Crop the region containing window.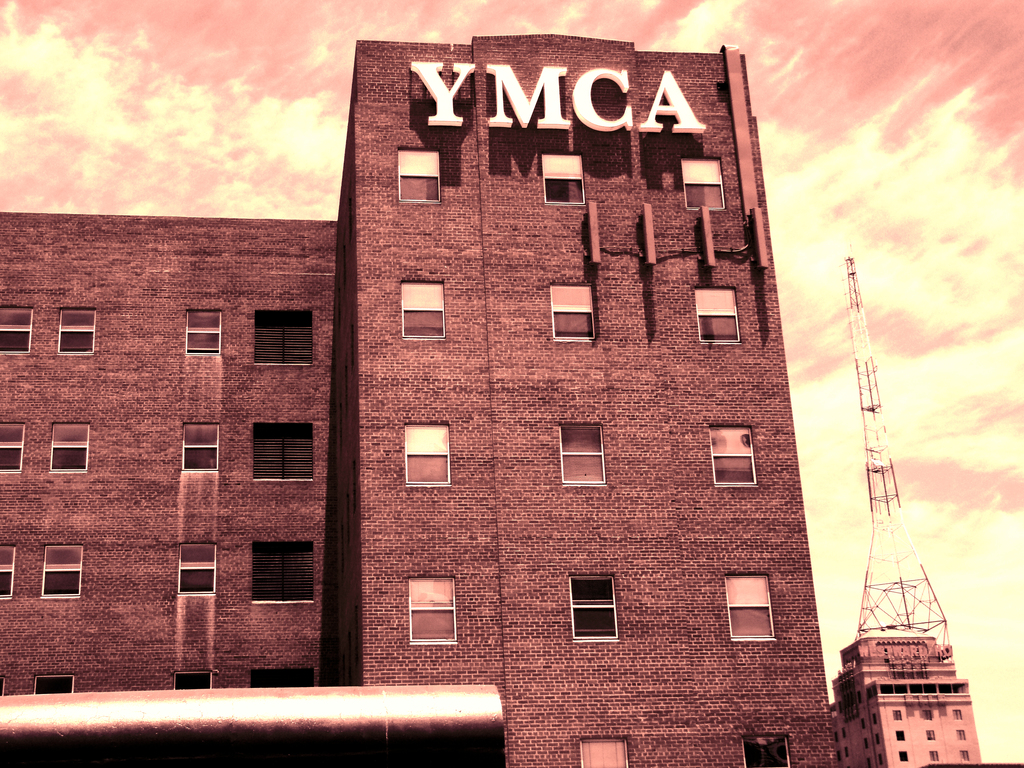
Crop region: (44, 548, 75, 600).
